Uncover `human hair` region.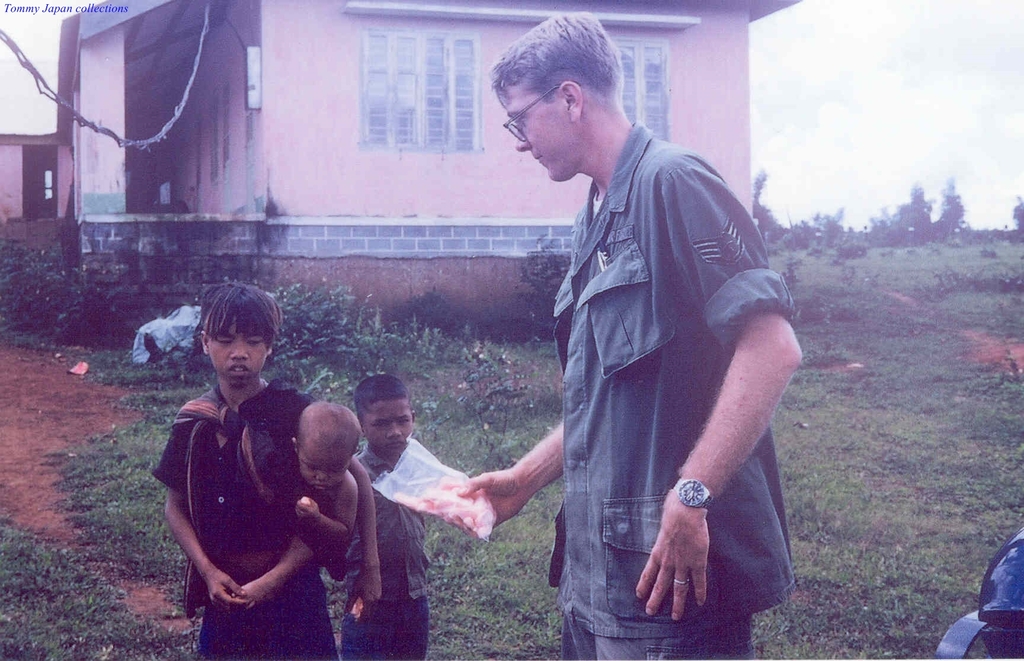
Uncovered: 292:401:360:455.
